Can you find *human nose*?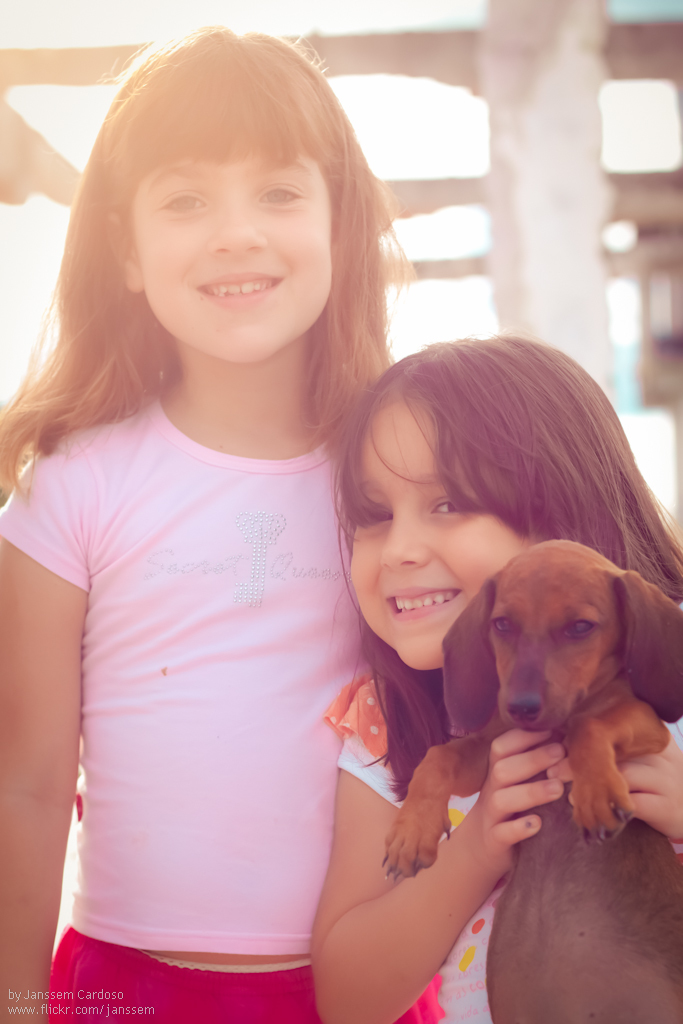
Yes, bounding box: region(208, 192, 268, 259).
